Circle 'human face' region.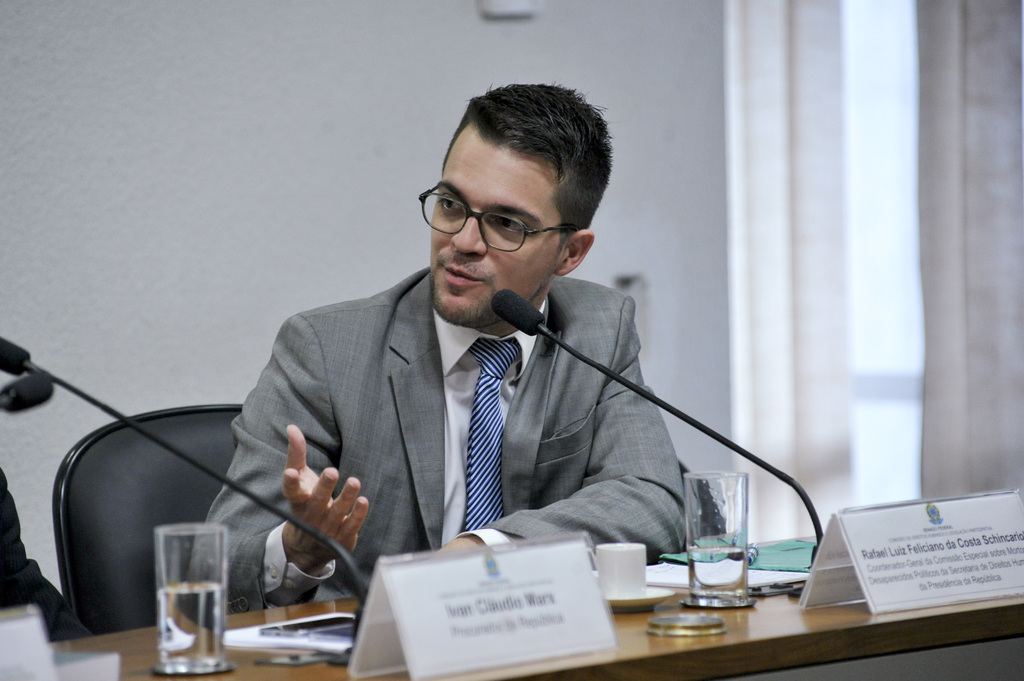
Region: [left=431, top=118, right=564, bottom=330].
